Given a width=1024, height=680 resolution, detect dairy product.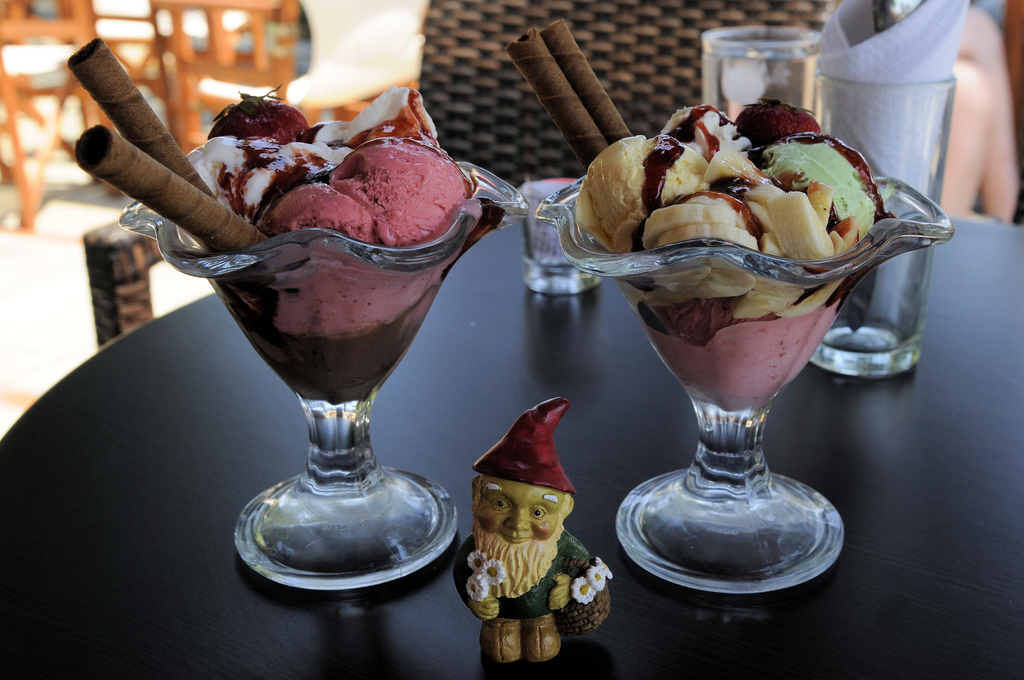
[left=188, top=109, right=463, bottom=269].
